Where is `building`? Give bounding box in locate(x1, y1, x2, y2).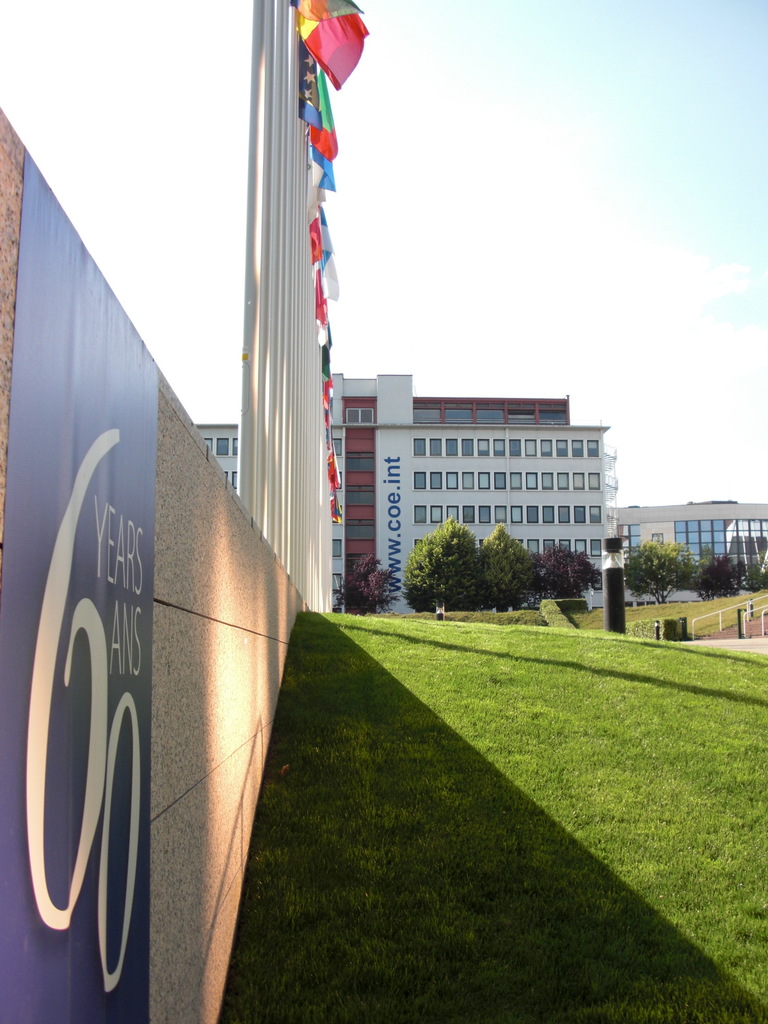
locate(191, 422, 242, 497).
